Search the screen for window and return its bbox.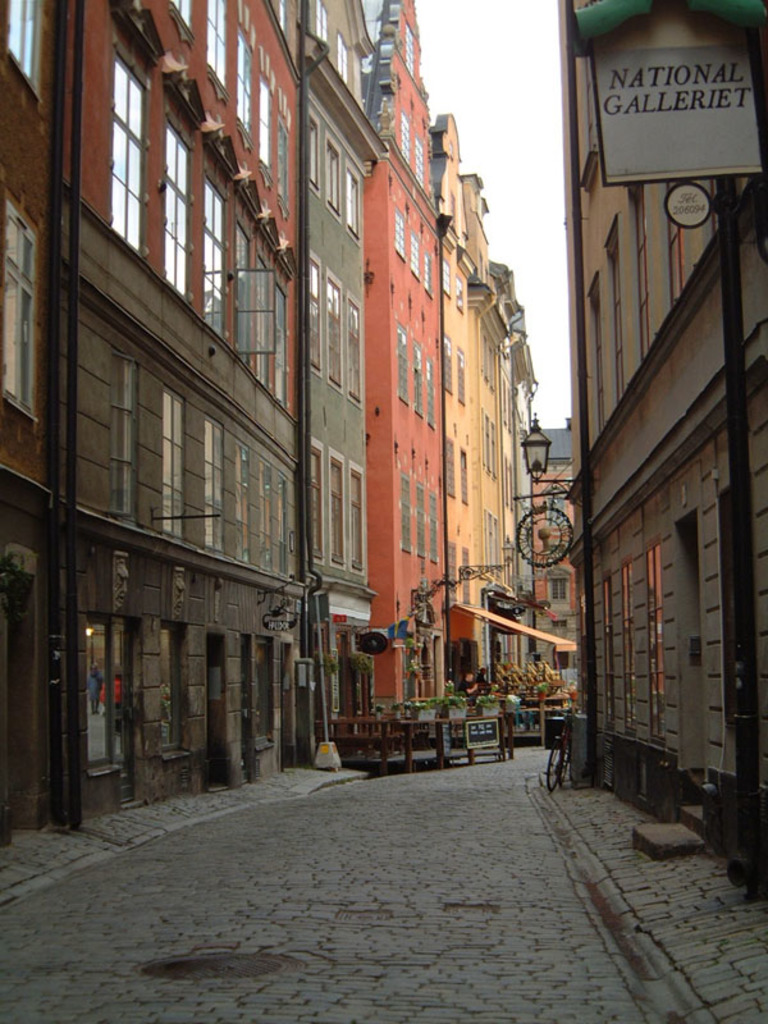
Found: select_region(302, 438, 325, 562).
